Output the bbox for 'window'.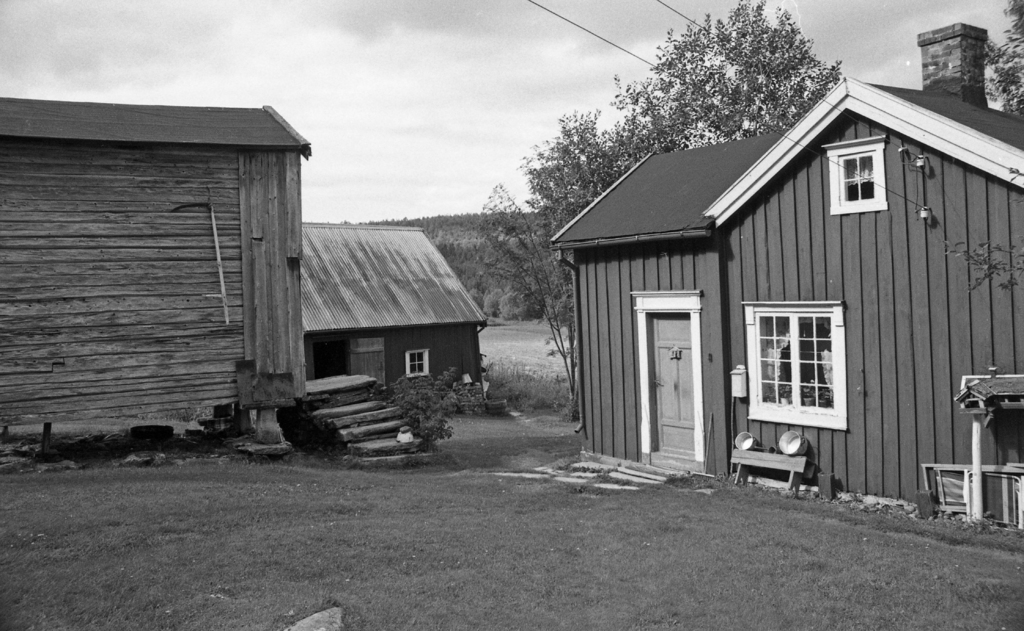
830/139/885/210.
